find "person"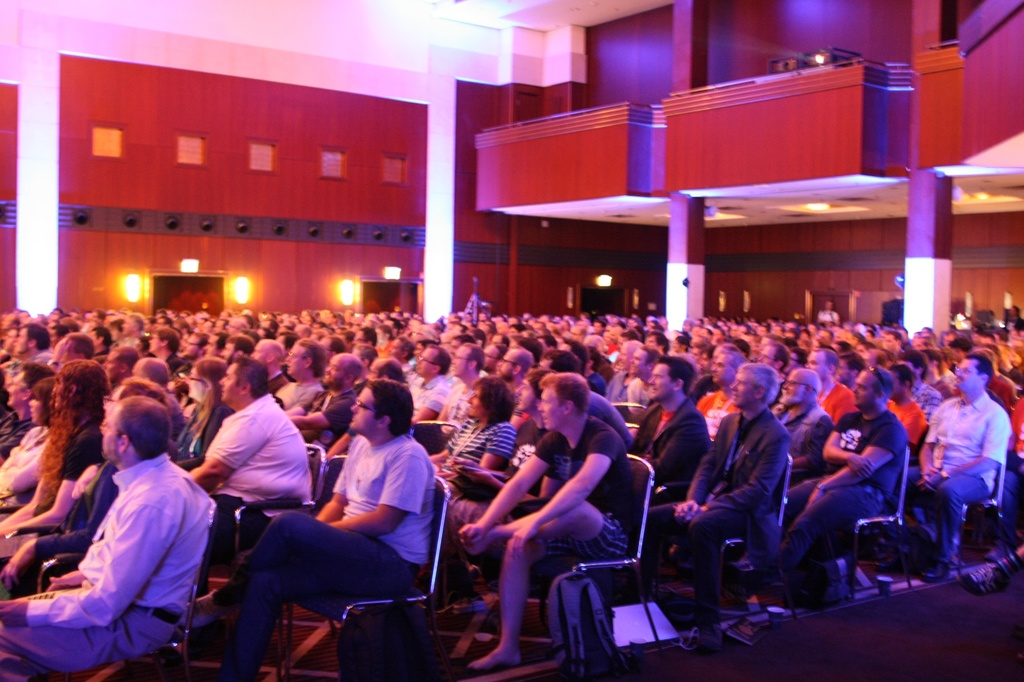
bbox(711, 357, 807, 624)
